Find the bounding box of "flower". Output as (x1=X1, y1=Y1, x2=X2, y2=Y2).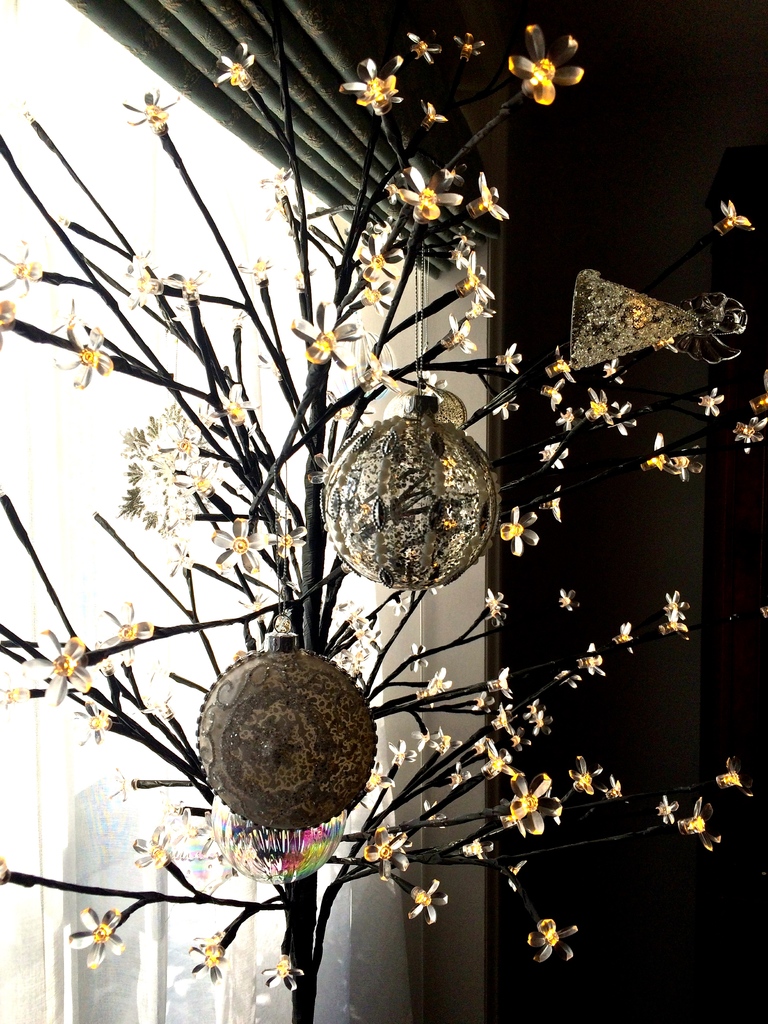
(x1=495, y1=703, x2=515, y2=734).
